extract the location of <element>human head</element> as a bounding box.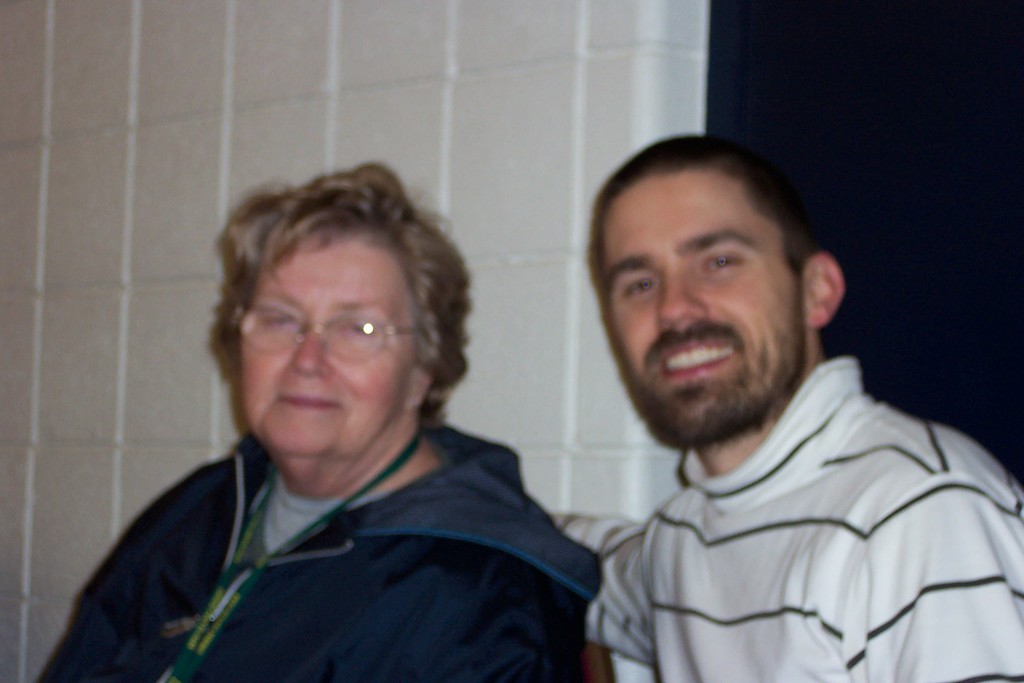
left=219, top=166, right=447, bottom=428.
